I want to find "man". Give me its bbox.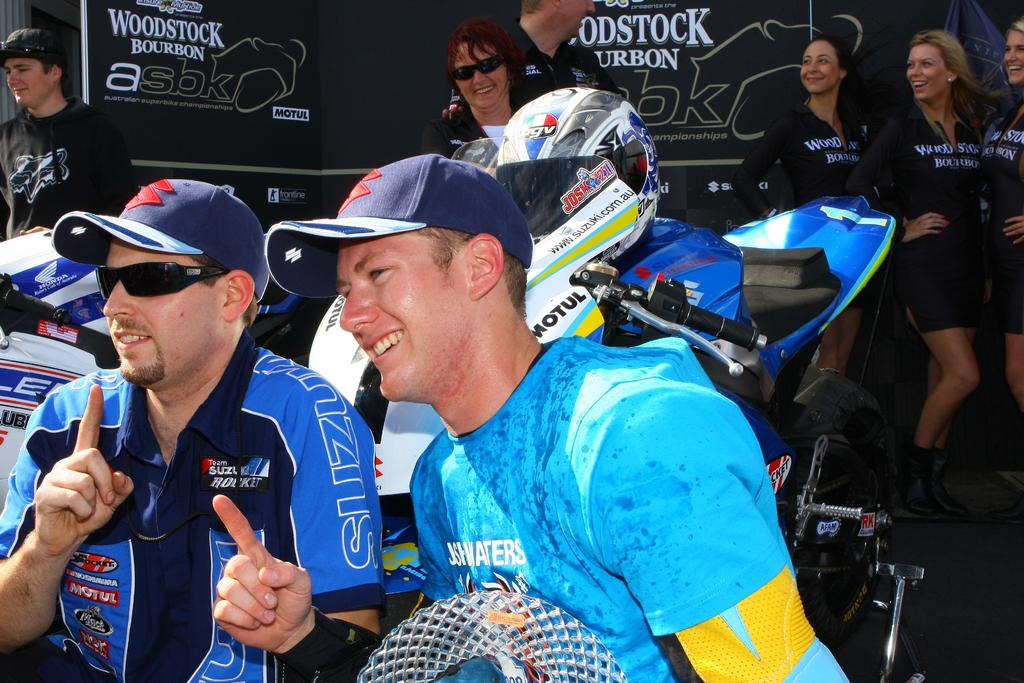
[441,0,623,118].
